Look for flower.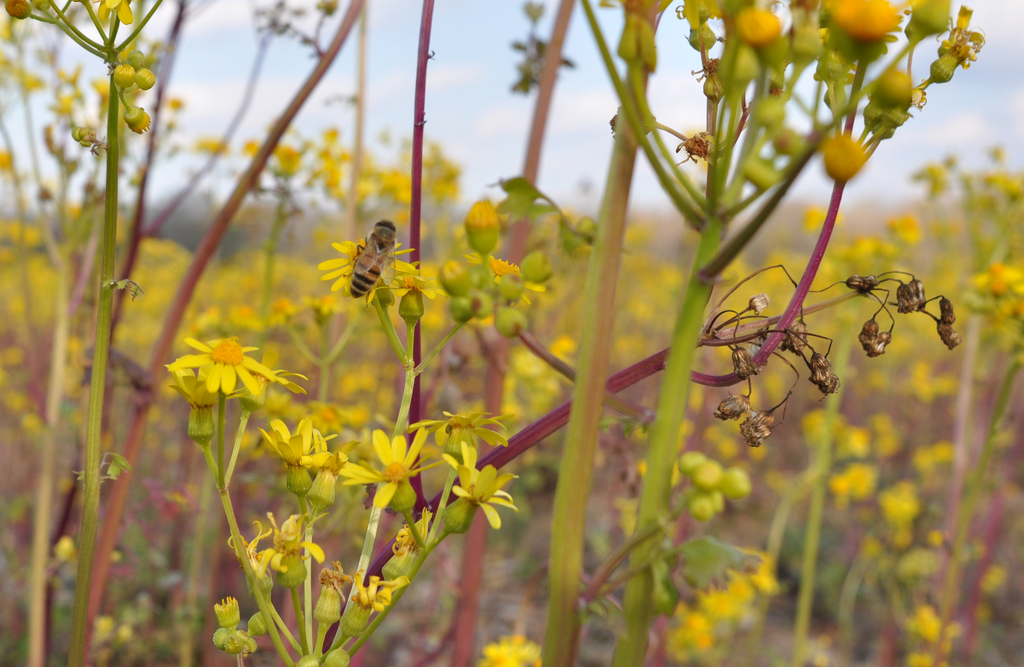
Found: region(314, 236, 425, 312).
